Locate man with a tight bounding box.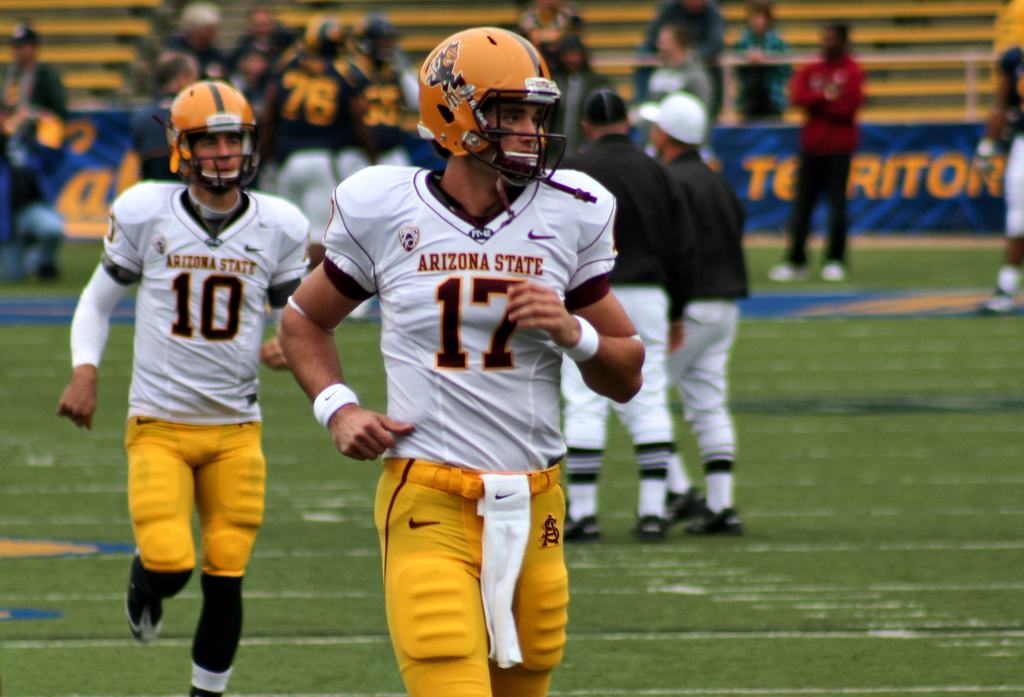
left=282, top=25, right=648, bottom=696.
